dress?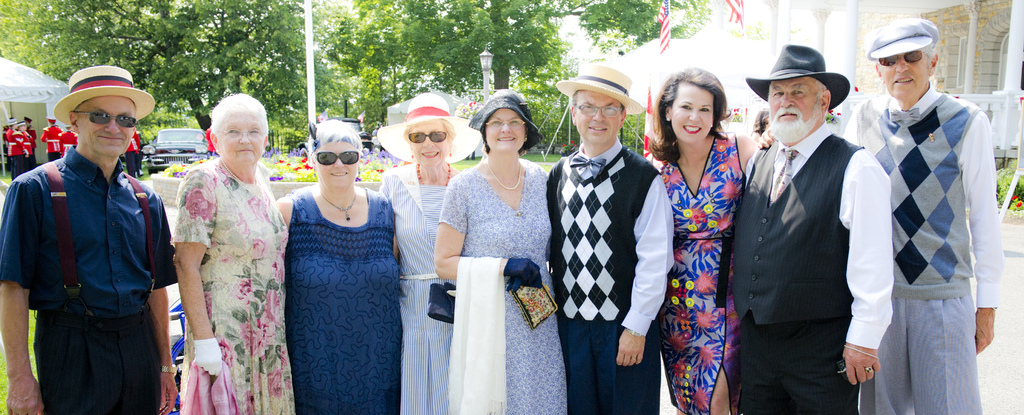
x1=660 y1=133 x2=744 y2=414
